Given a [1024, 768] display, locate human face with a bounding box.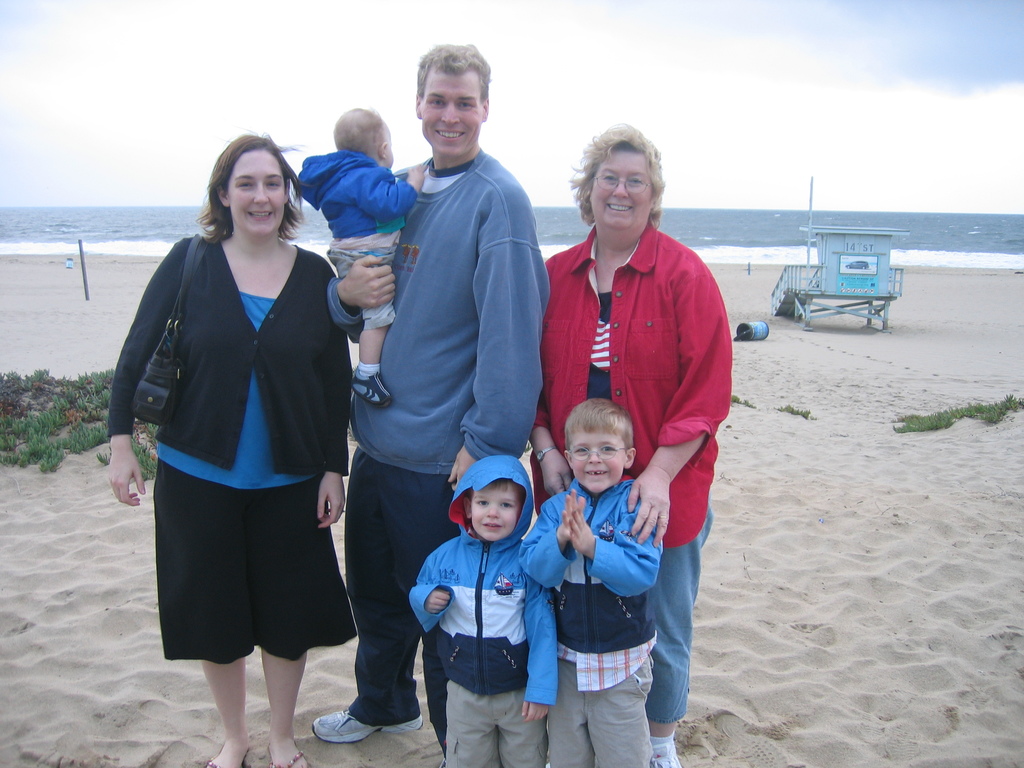
Located: <region>419, 81, 481, 157</region>.
